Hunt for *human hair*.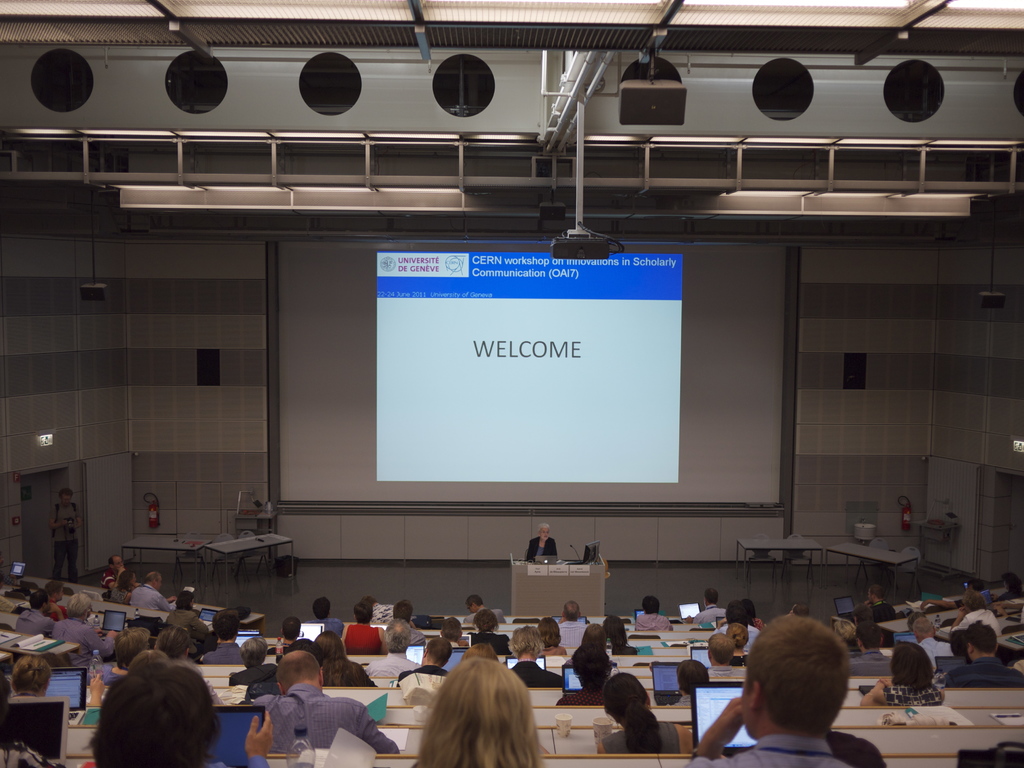
Hunted down at [left=120, top=572, right=137, bottom=593].
